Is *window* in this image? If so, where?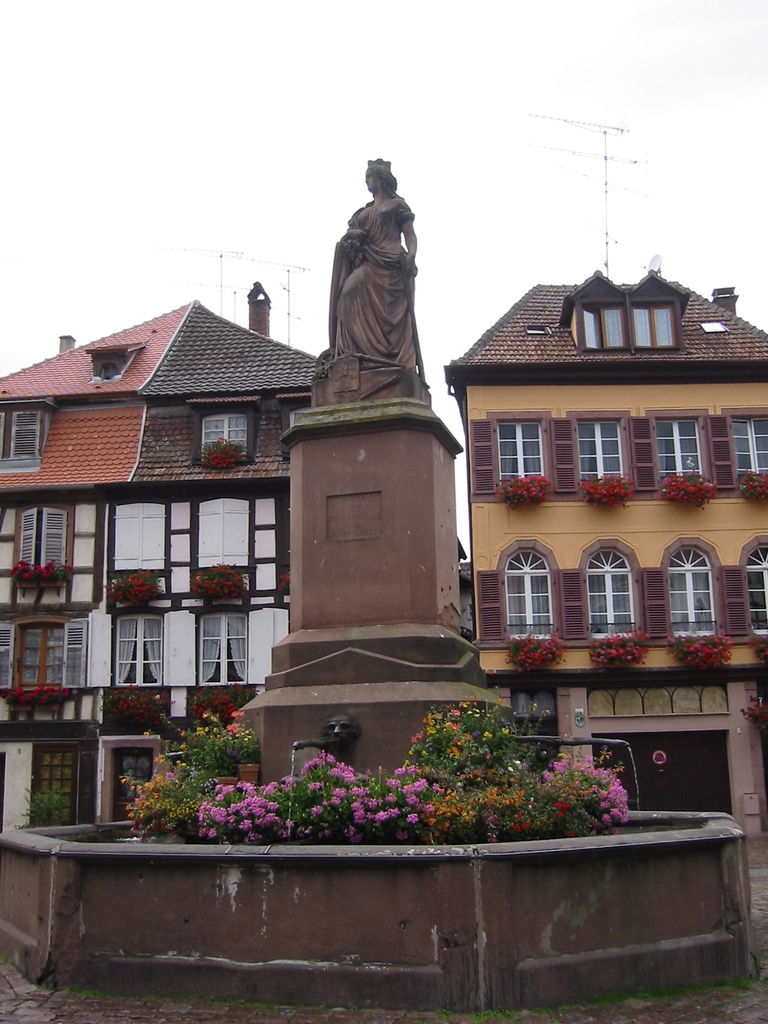
Yes, at (left=187, top=598, right=252, bottom=696).
